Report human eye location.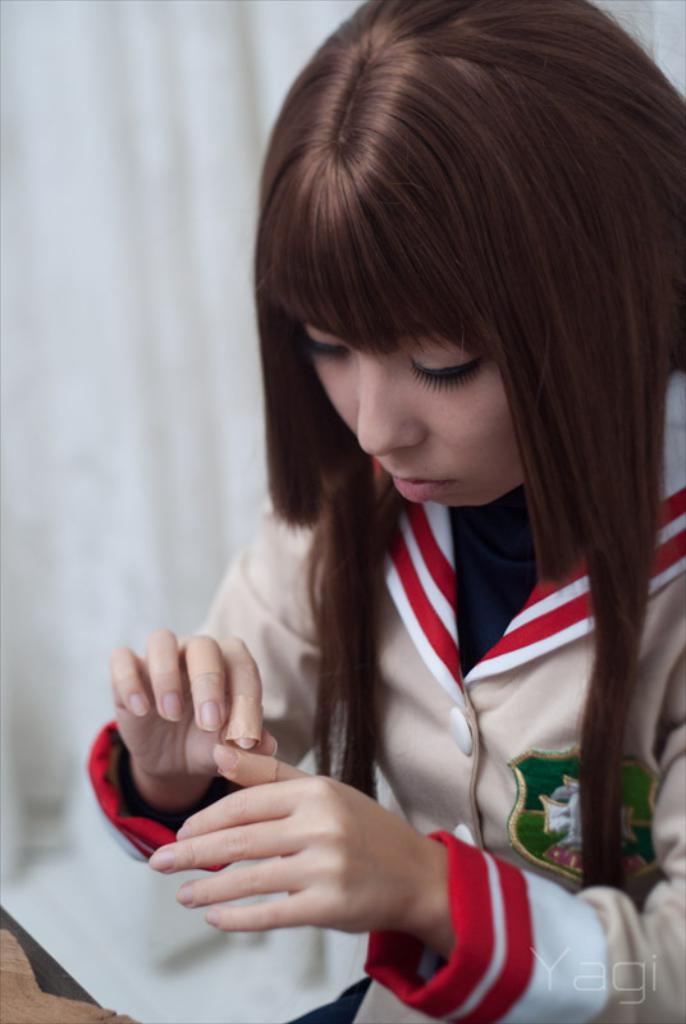
Report: (left=296, top=325, right=352, bottom=366).
